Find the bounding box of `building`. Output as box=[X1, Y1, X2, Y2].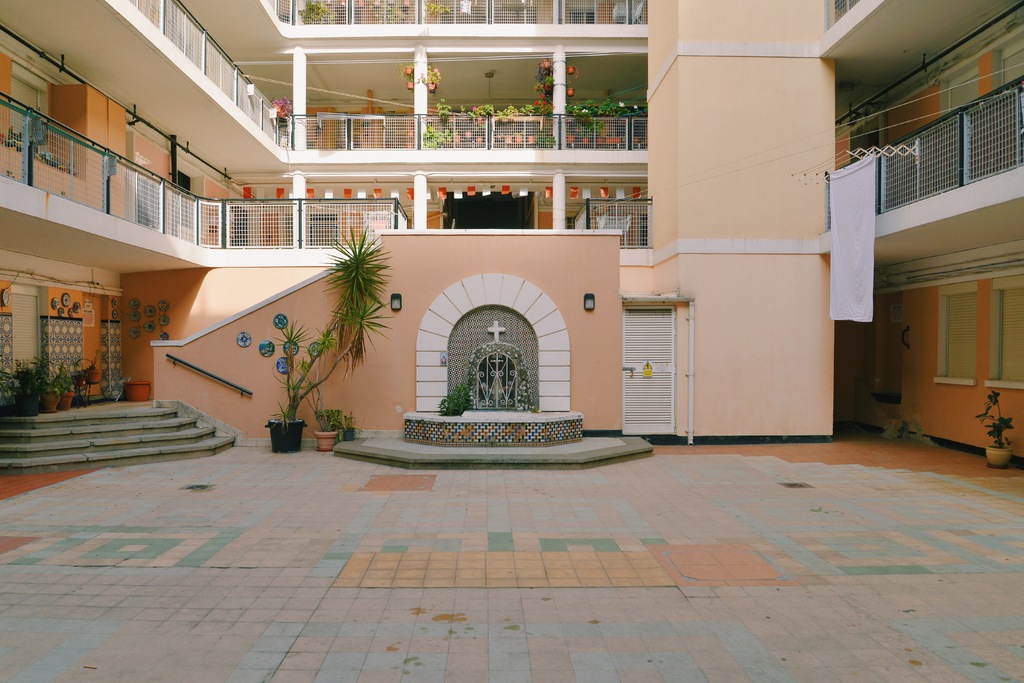
box=[0, 0, 1016, 481].
